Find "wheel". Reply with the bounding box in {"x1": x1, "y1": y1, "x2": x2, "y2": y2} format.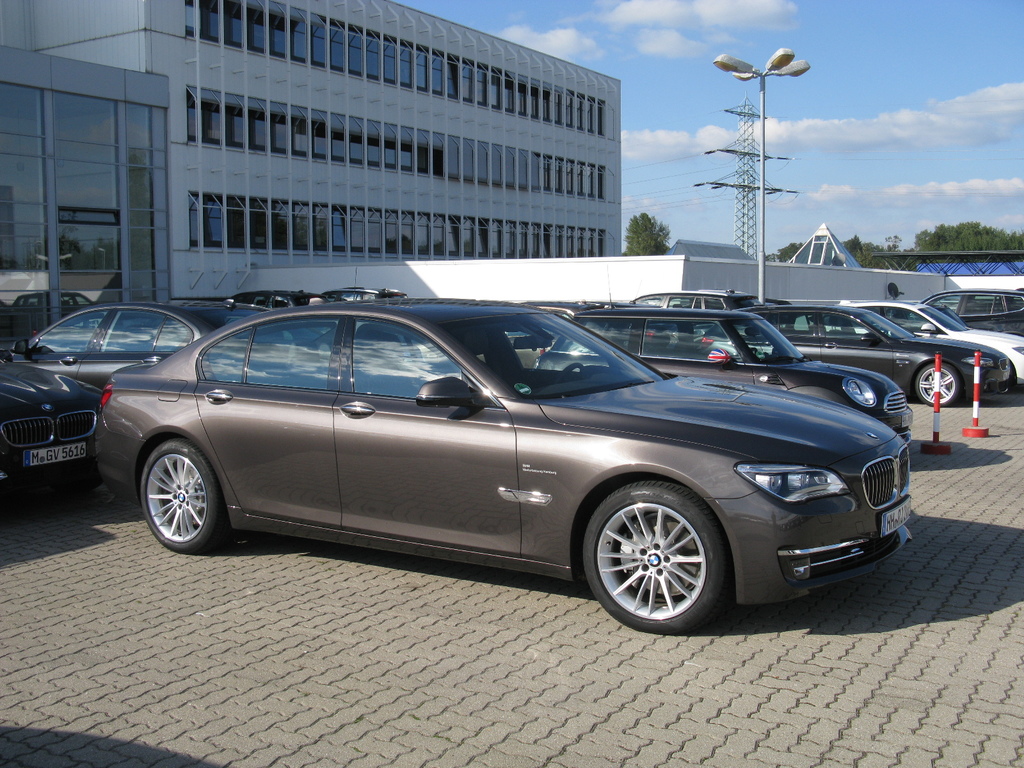
{"x1": 584, "y1": 491, "x2": 733, "y2": 623}.
